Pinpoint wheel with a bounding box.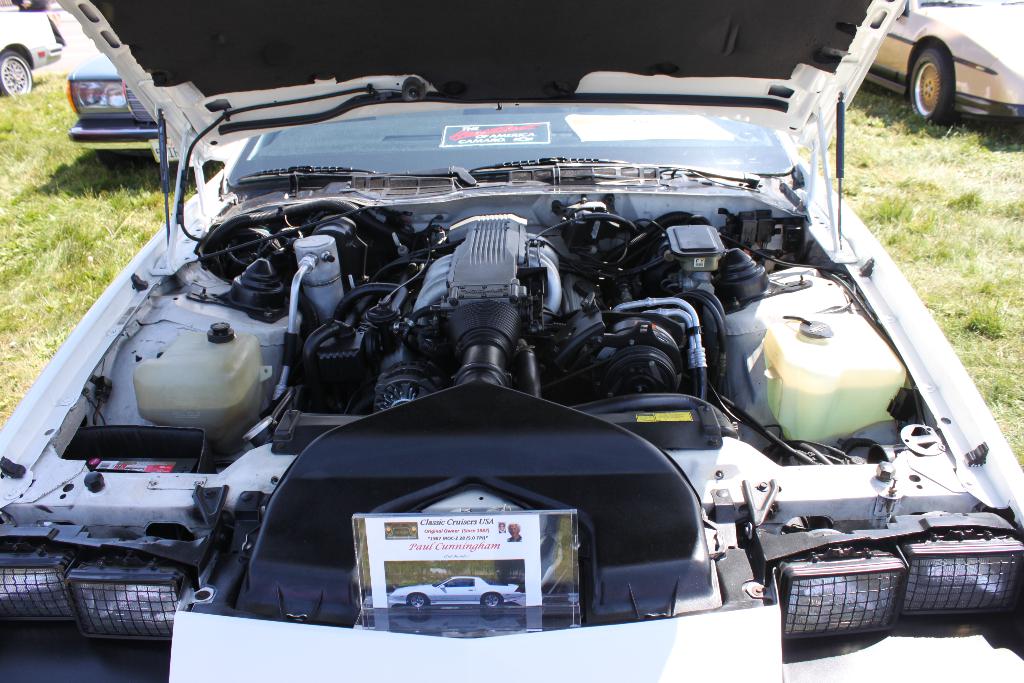
[906,44,954,126].
